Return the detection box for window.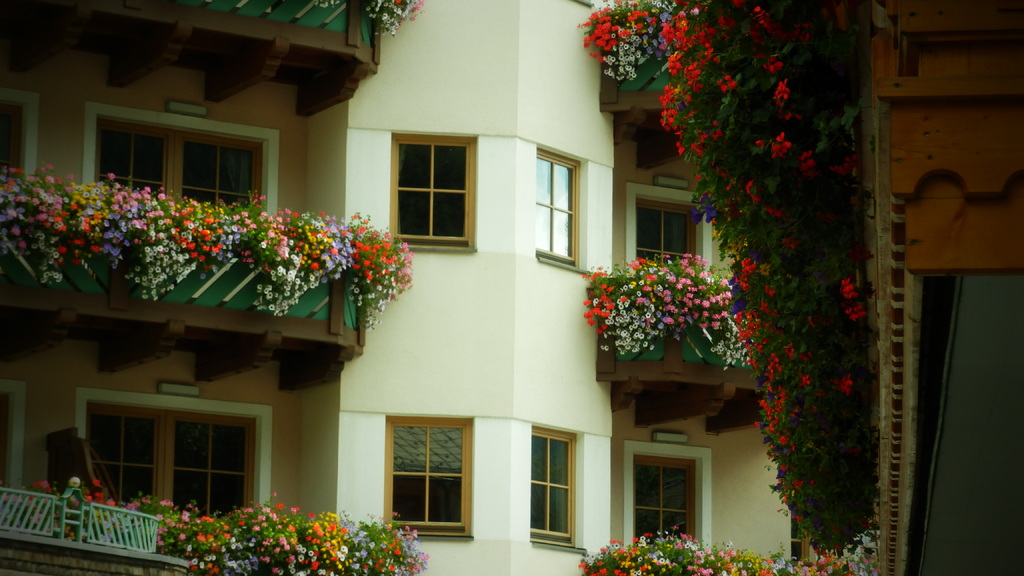
80 403 255 513.
